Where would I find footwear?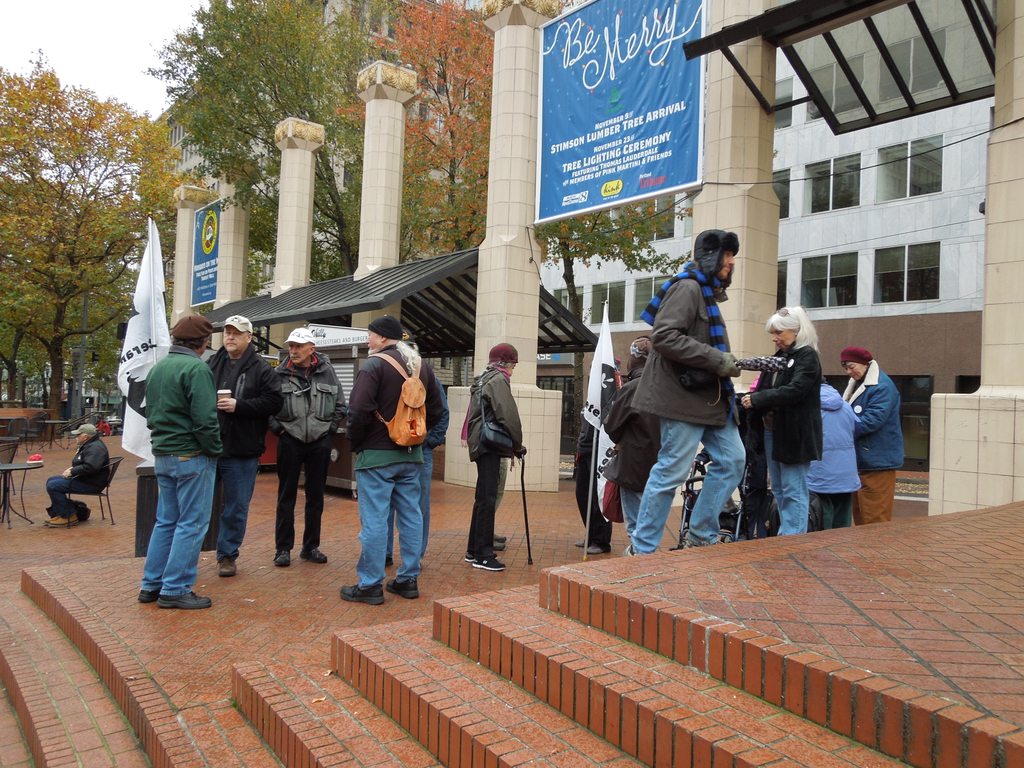
At 138 589 159 605.
